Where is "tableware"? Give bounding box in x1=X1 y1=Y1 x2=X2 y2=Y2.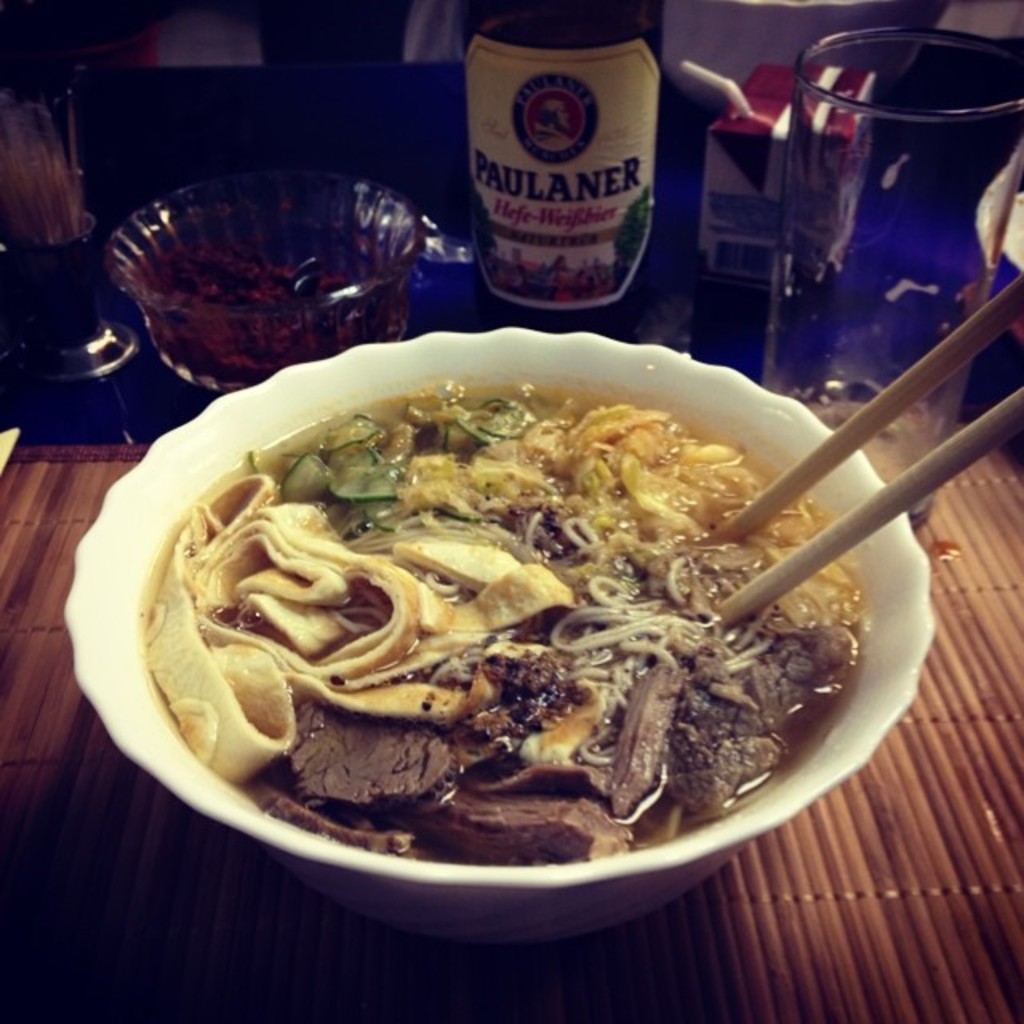
x1=107 y1=165 x2=427 y2=397.
